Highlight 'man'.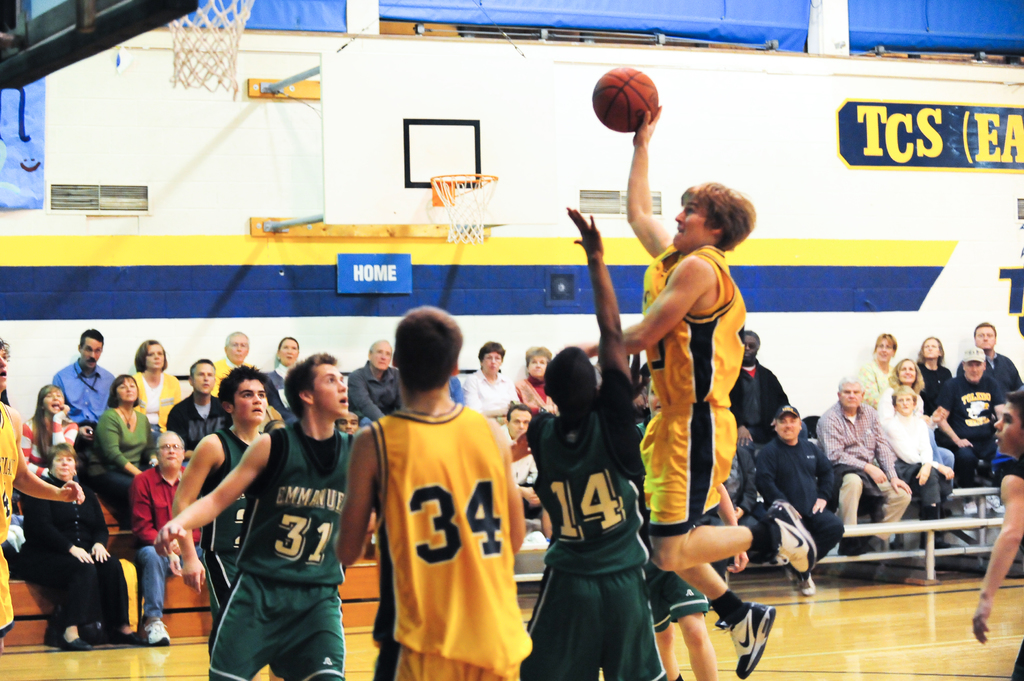
Highlighted region: Rect(346, 336, 404, 426).
